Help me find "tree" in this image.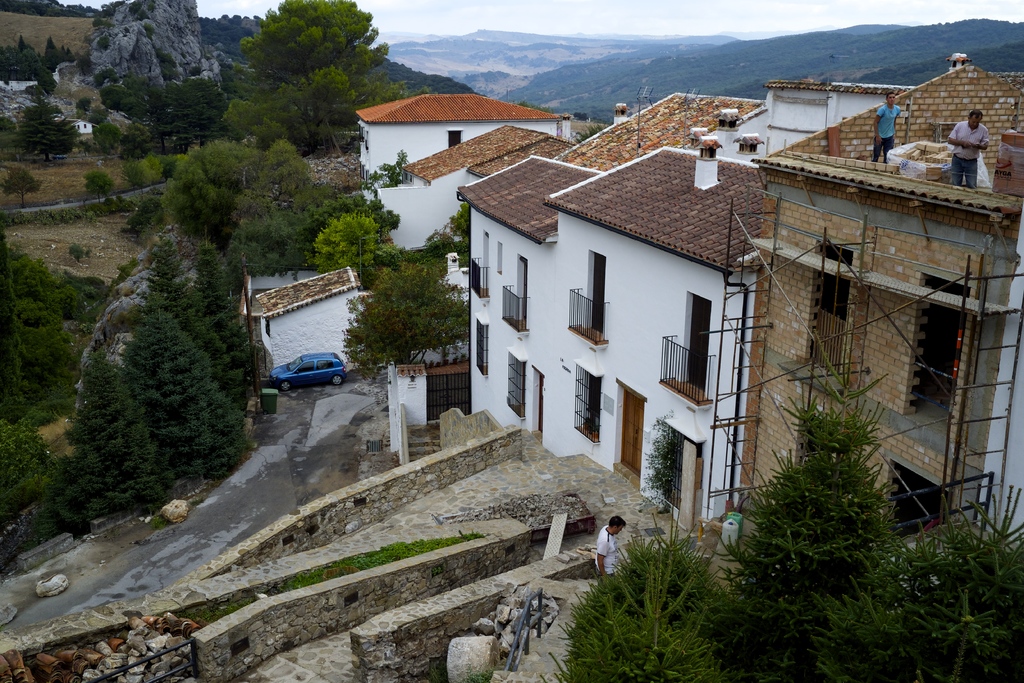
Found it: l=1, t=159, r=44, b=193.
